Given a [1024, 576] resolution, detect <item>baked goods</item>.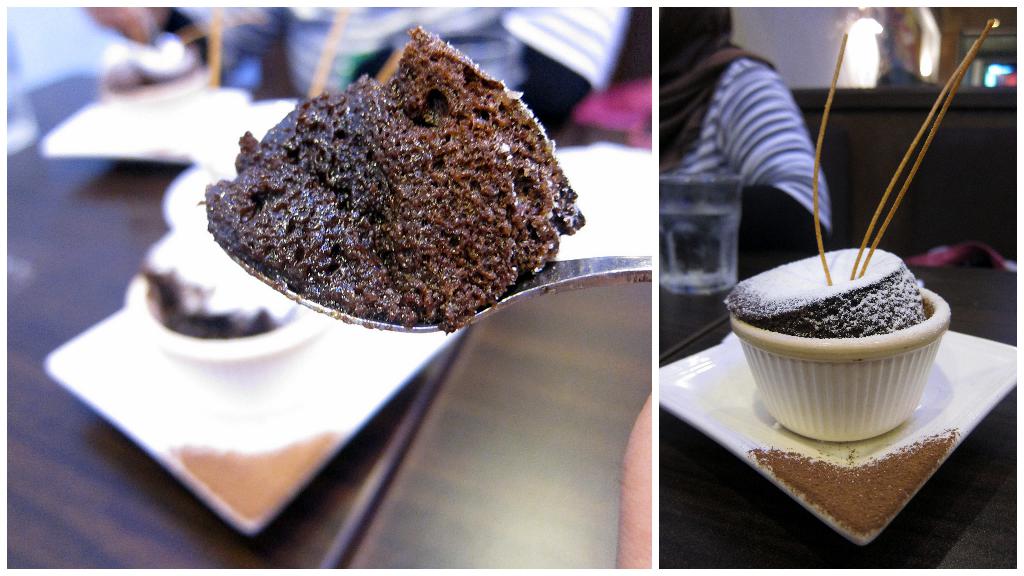
{"left": 721, "top": 246, "right": 951, "bottom": 445}.
